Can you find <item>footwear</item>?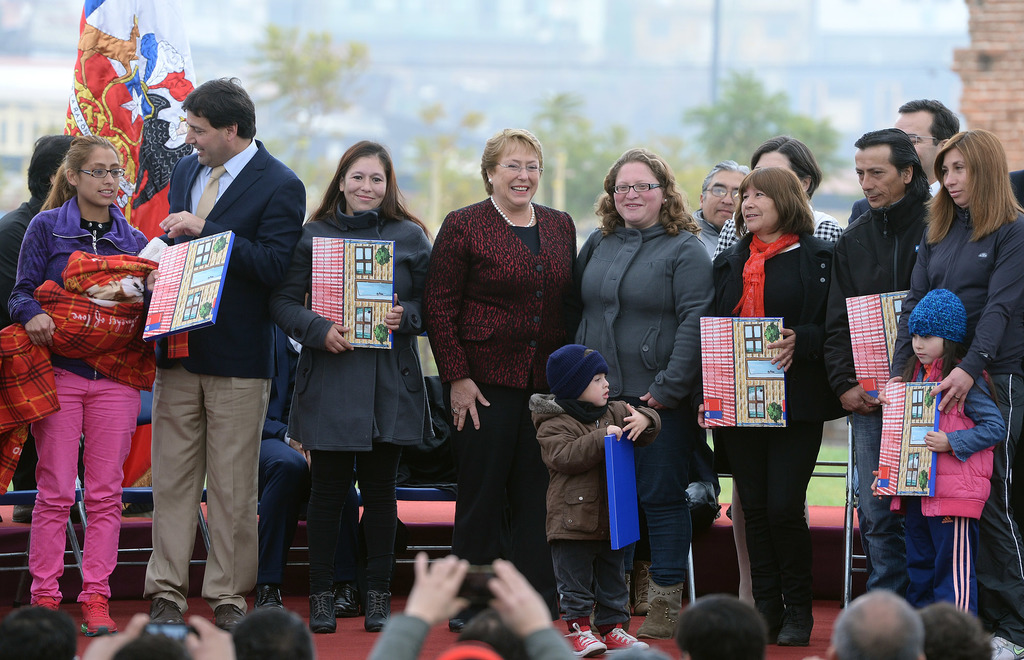
Yes, bounding box: locate(336, 585, 360, 616).
